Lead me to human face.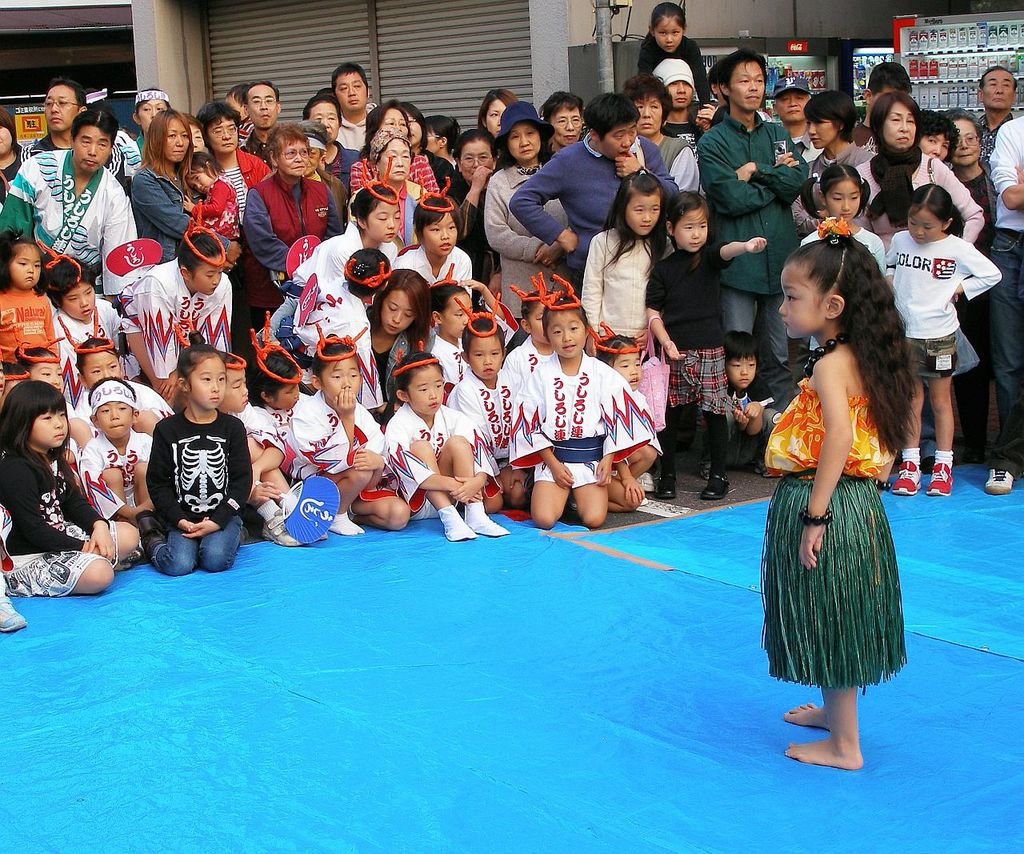
Lead to region(83, 349, 122, 382).
